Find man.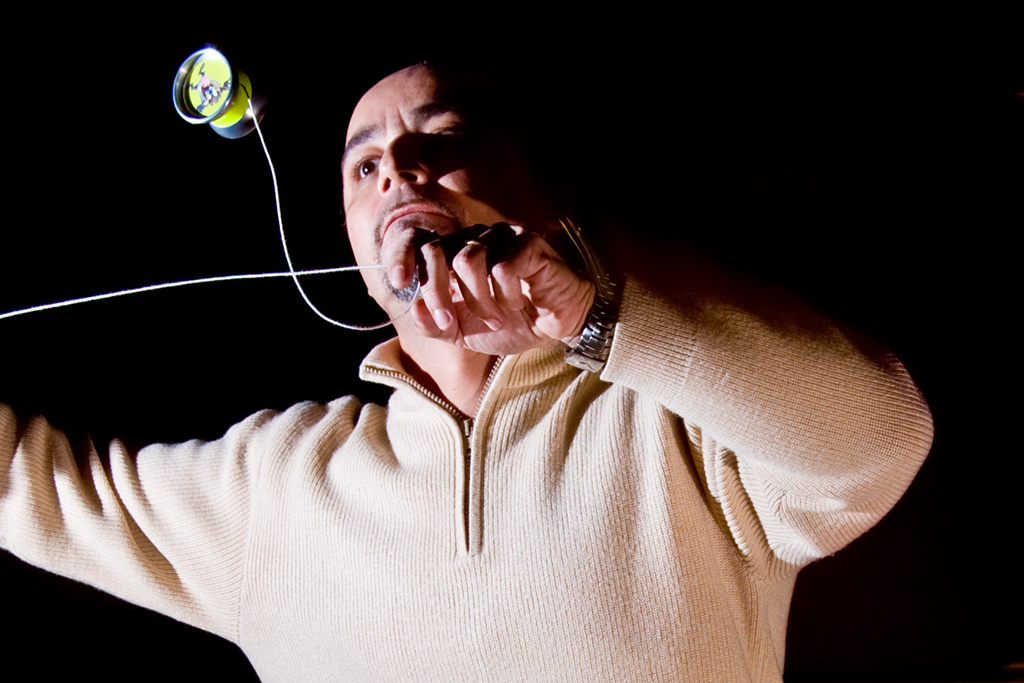
rect(0, 54, 933, 682).
